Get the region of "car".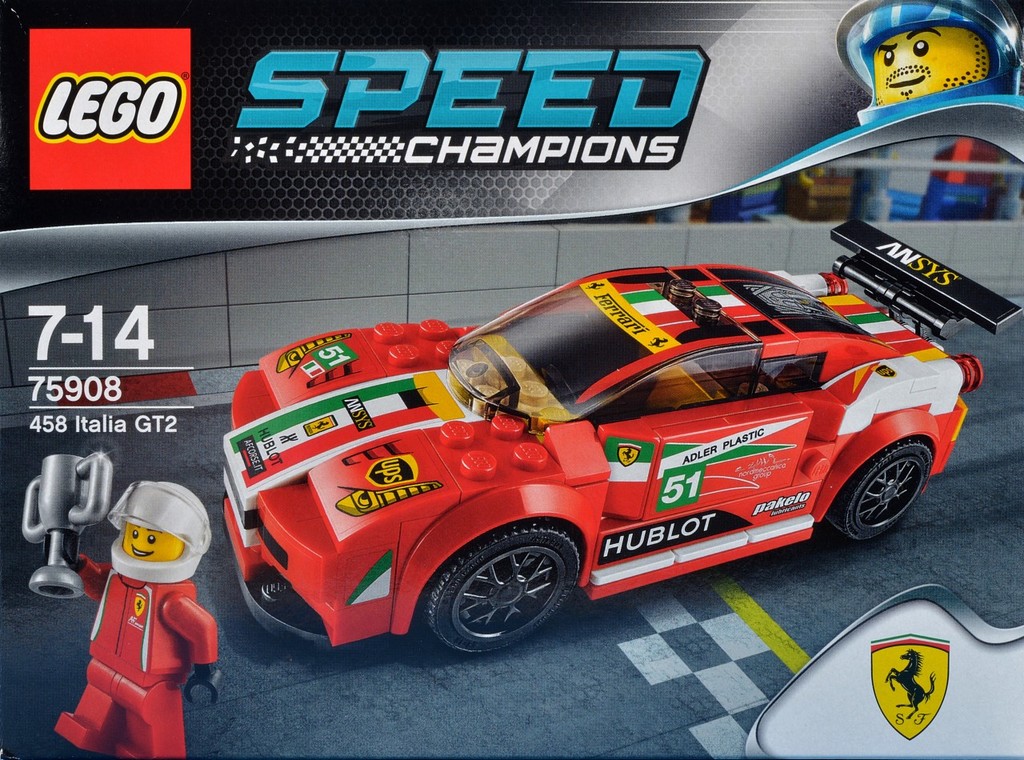
BBox(209, 210, 1023, 662).
